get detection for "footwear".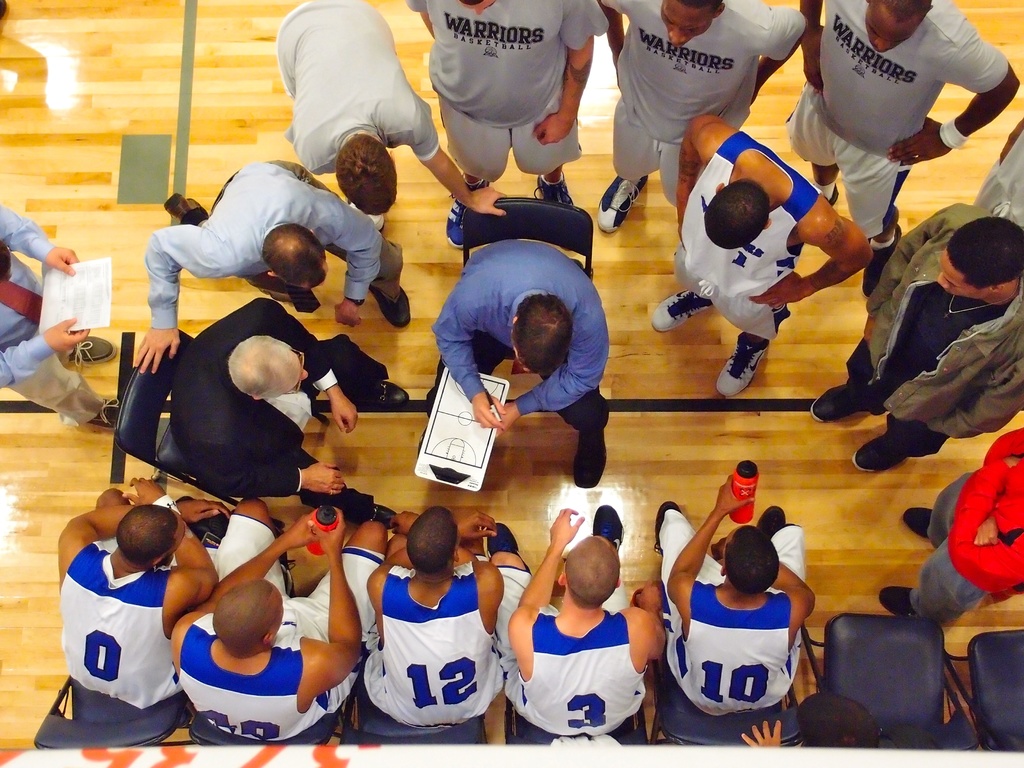
Detection: 481, 521, 522, 562.
